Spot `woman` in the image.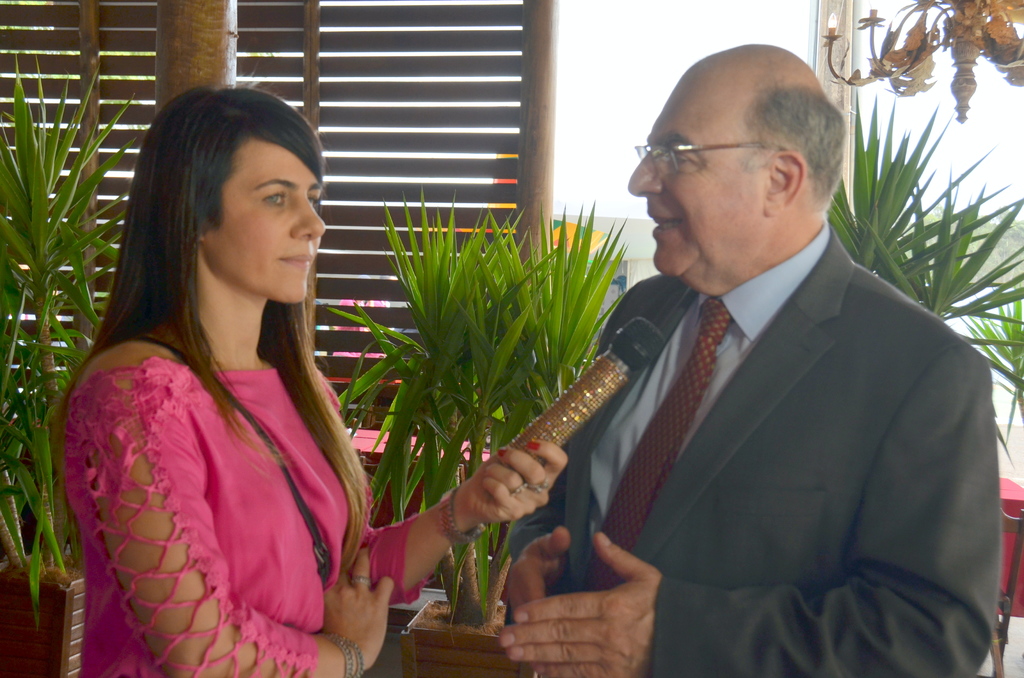
`woman` found at 52:65:566:677.
